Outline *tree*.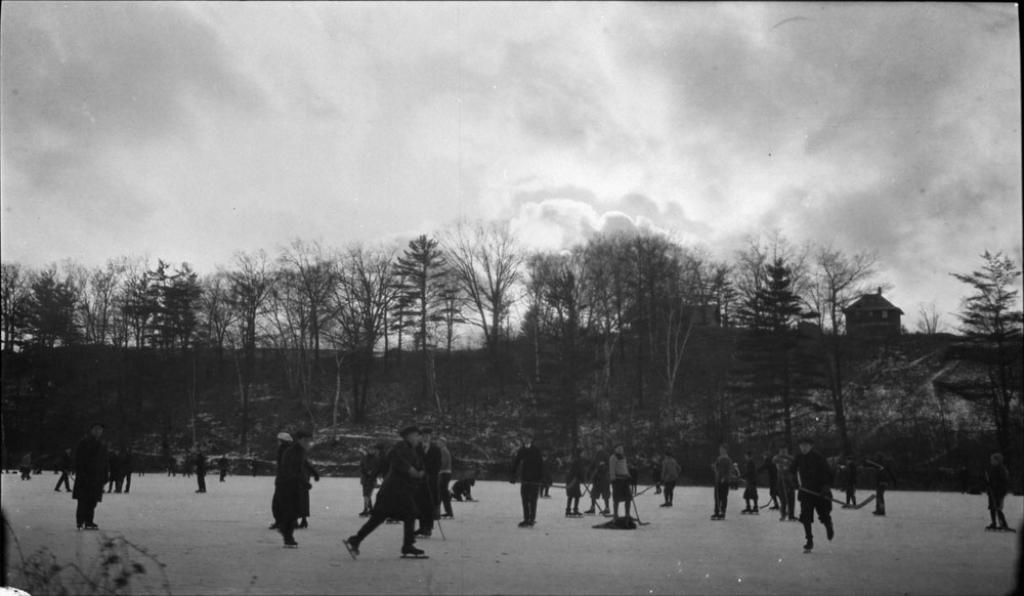
Outline: x1=0, y1=251, x2=35, y2=468.
